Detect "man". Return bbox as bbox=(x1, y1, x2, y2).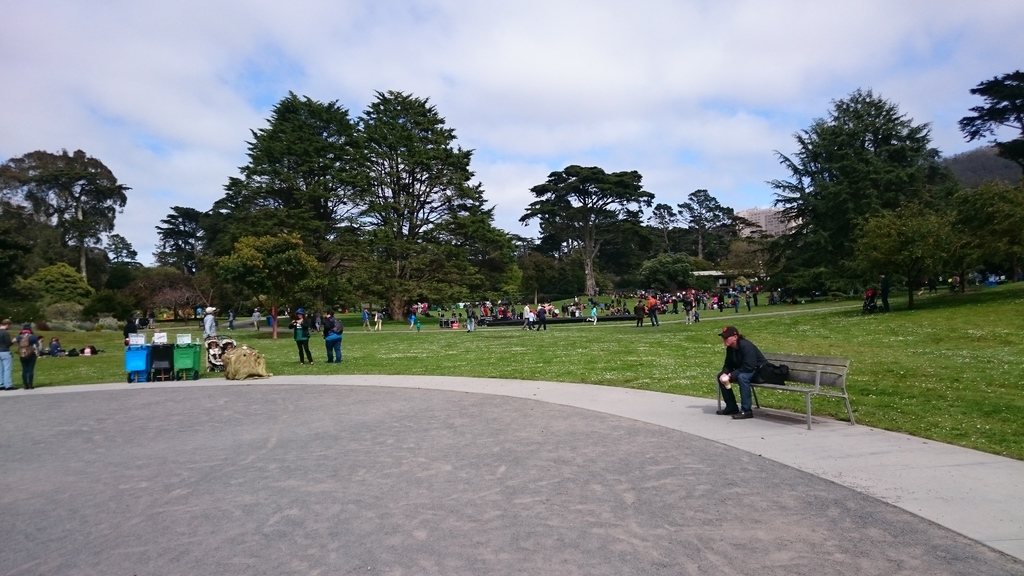
bbox=(408, 272, 807, 332).
